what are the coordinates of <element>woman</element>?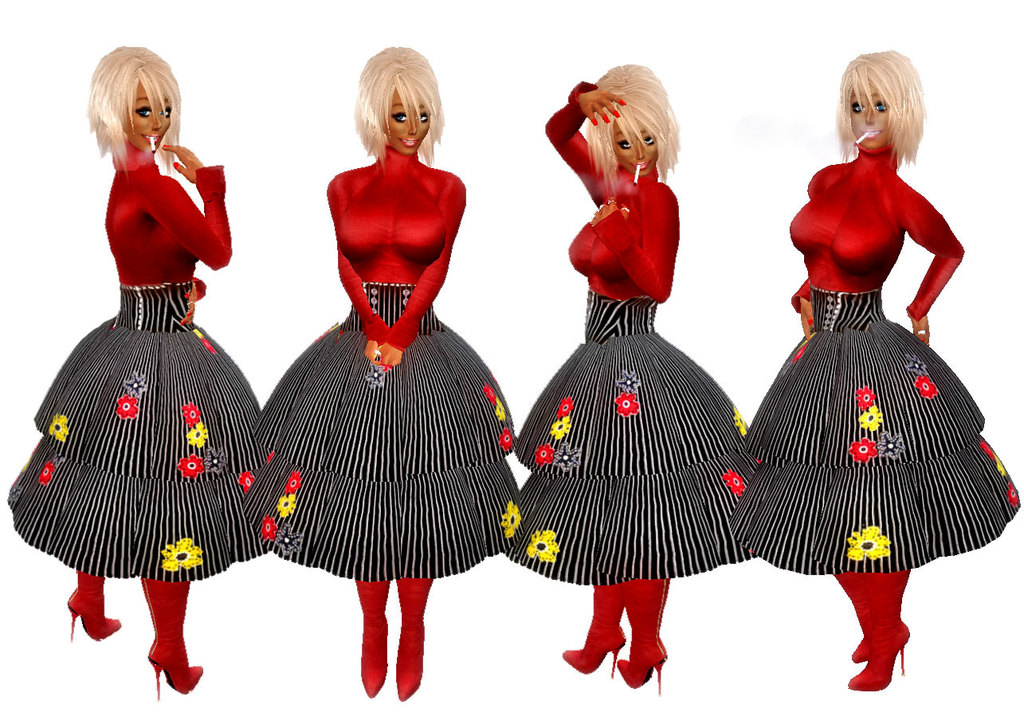
(left=488, top=61, right=759, bottom=693).
